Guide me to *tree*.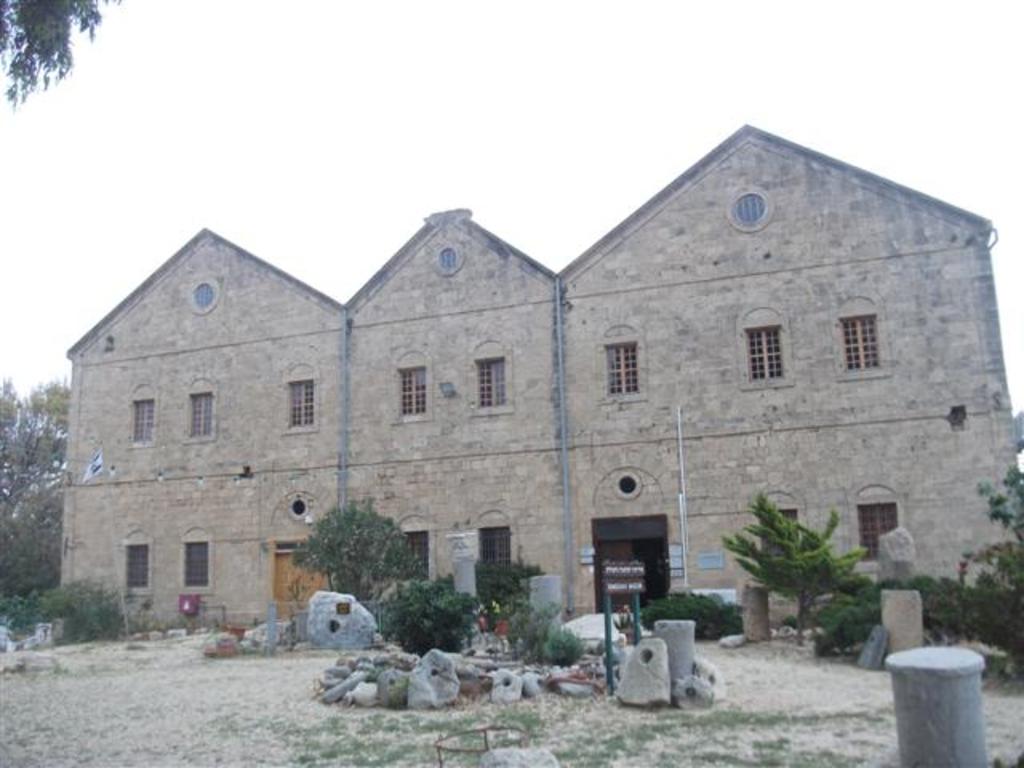
Guidance: x1=488 y1=549 x2=542 y2=618.
